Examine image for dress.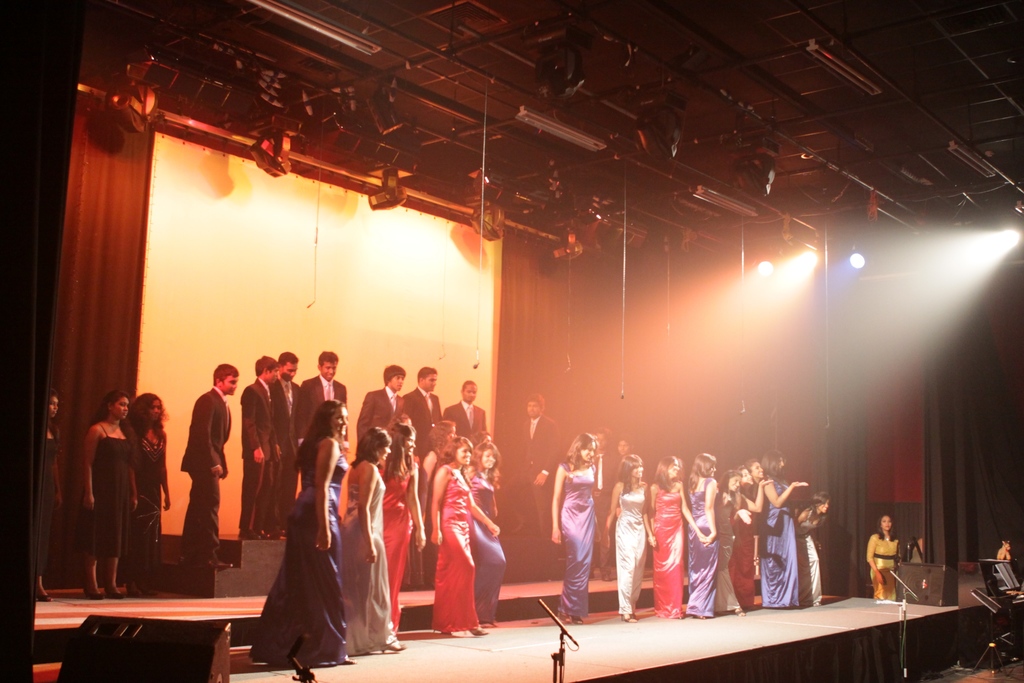
Examination result: region(272, 423, 364, 659).
